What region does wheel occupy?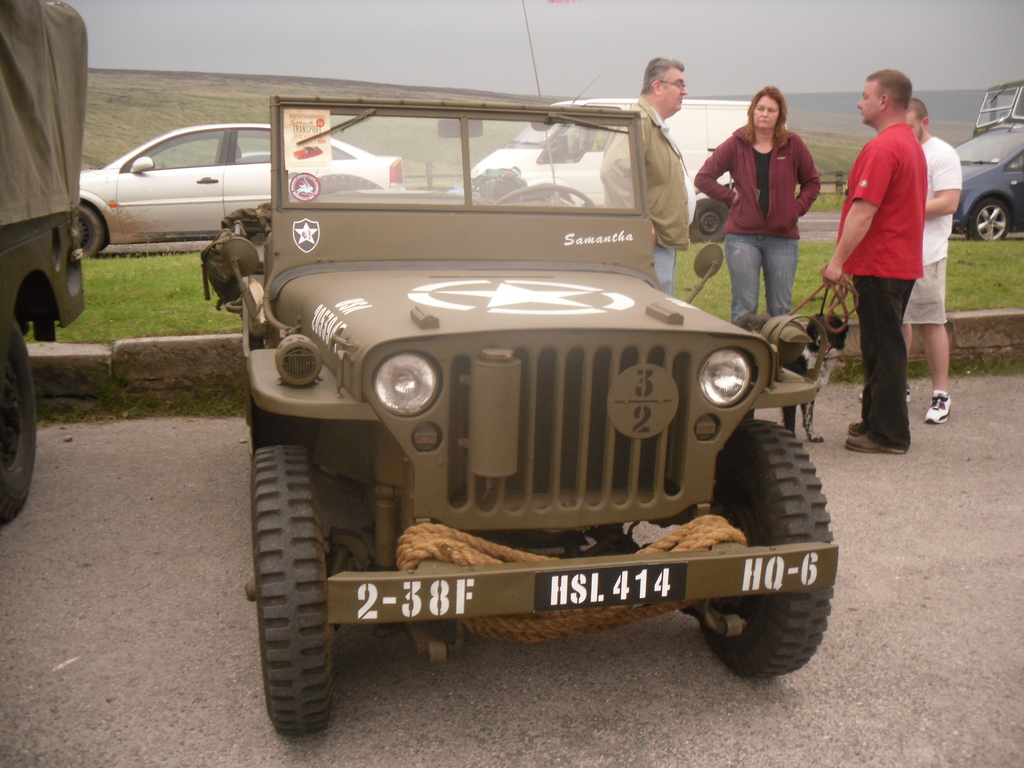
[x1=72, y1=197, x2=104, y2=259].
